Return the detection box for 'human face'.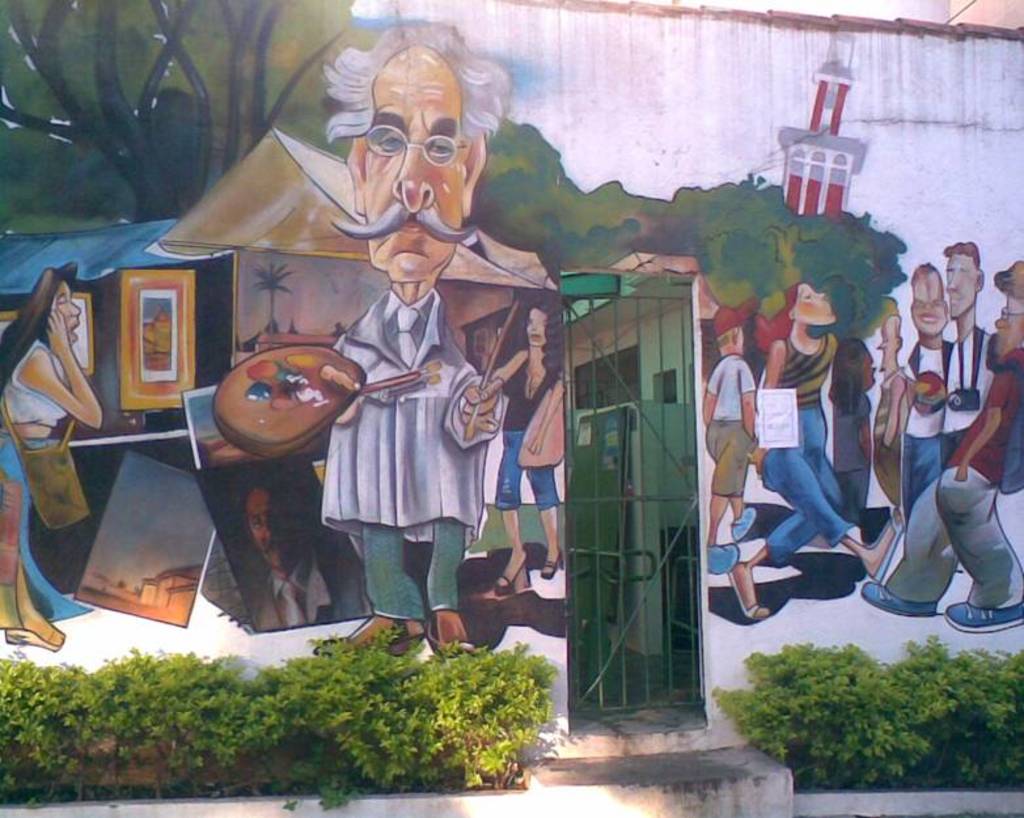
bbox=(360, 42, 462, 284).
